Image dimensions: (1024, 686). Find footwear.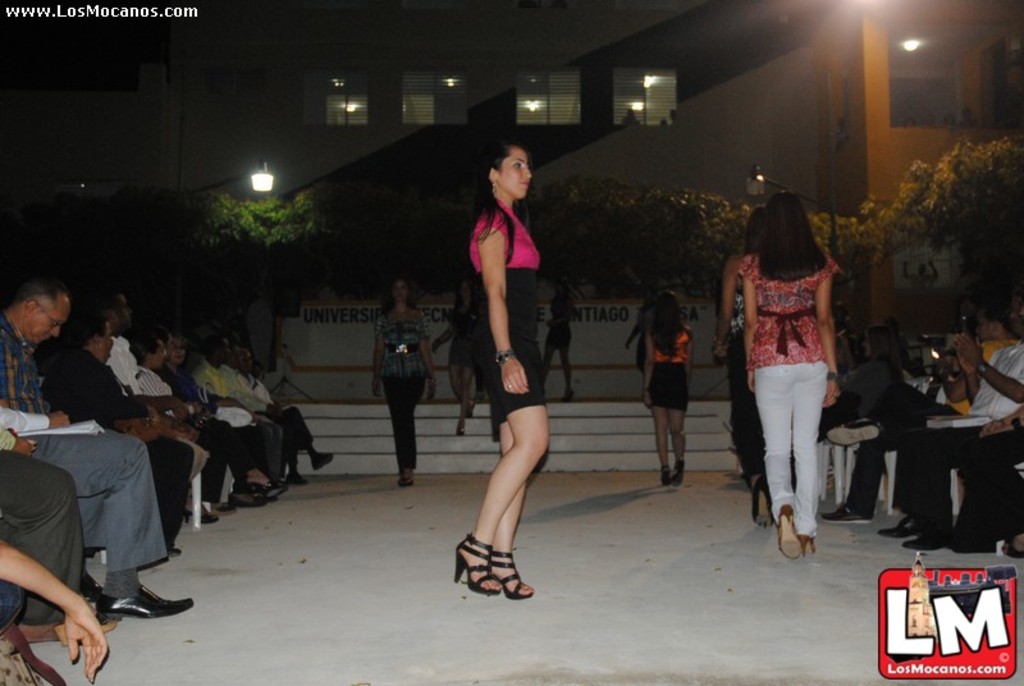
box=[170, 546, 182, 561].
